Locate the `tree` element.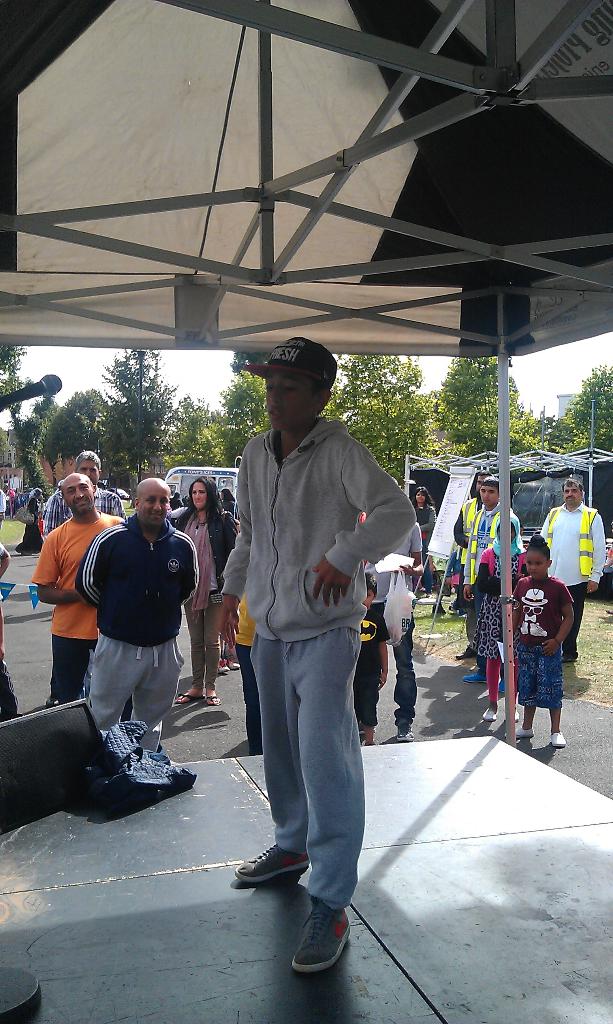
Element bbox: (98, 346, 178, 488).
